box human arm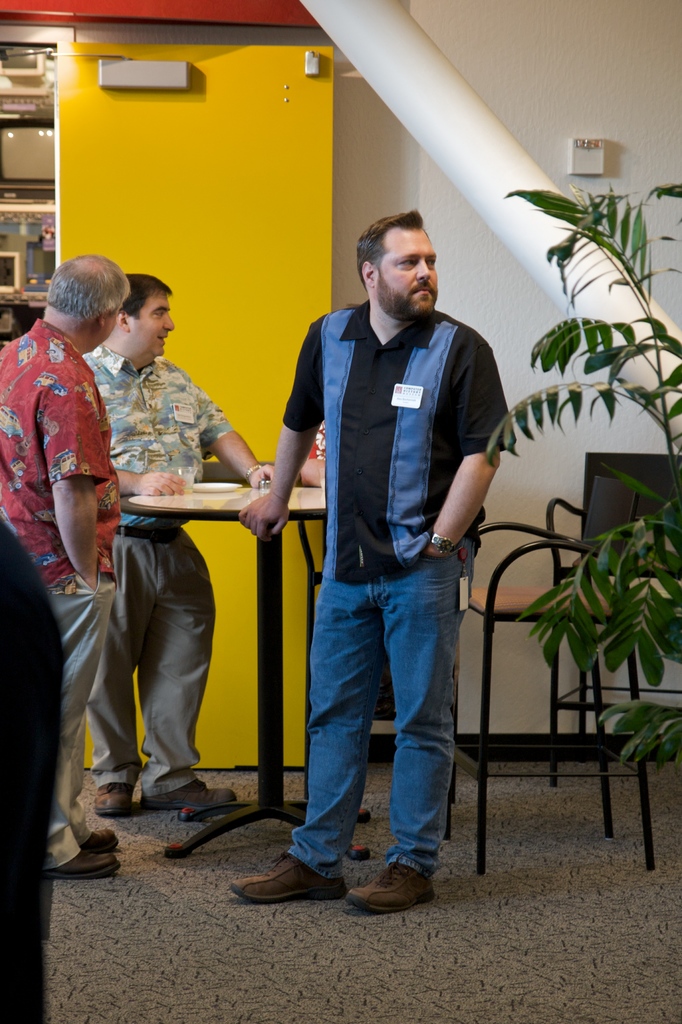
x1=42, y1=364, x2=114, y2=588
